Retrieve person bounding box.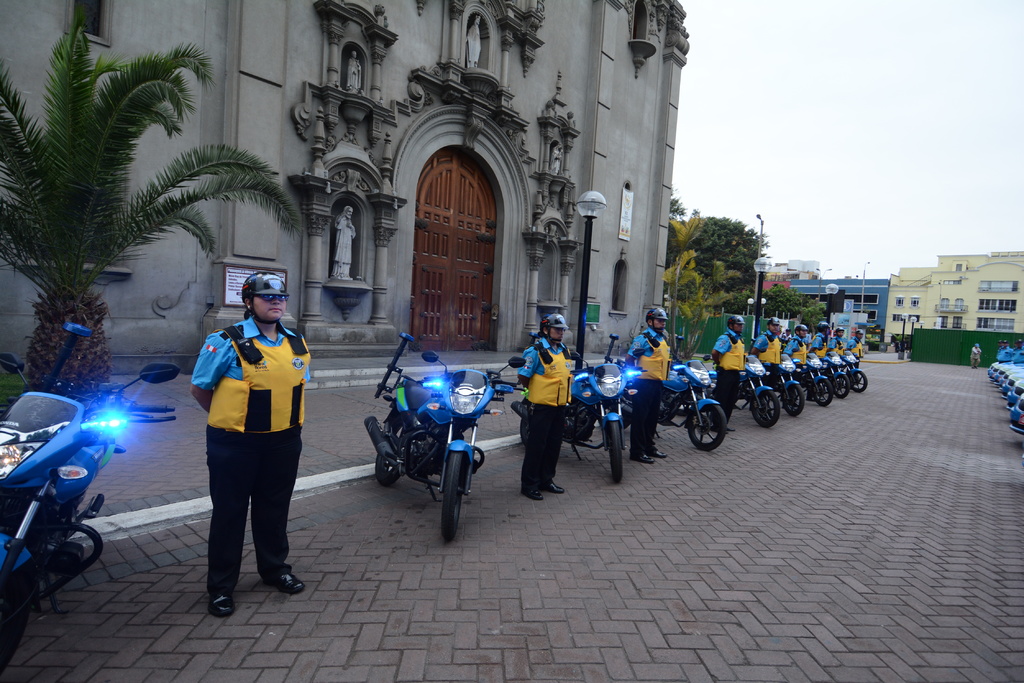
Bounding box: Rect(520, 311, 569, 499).
